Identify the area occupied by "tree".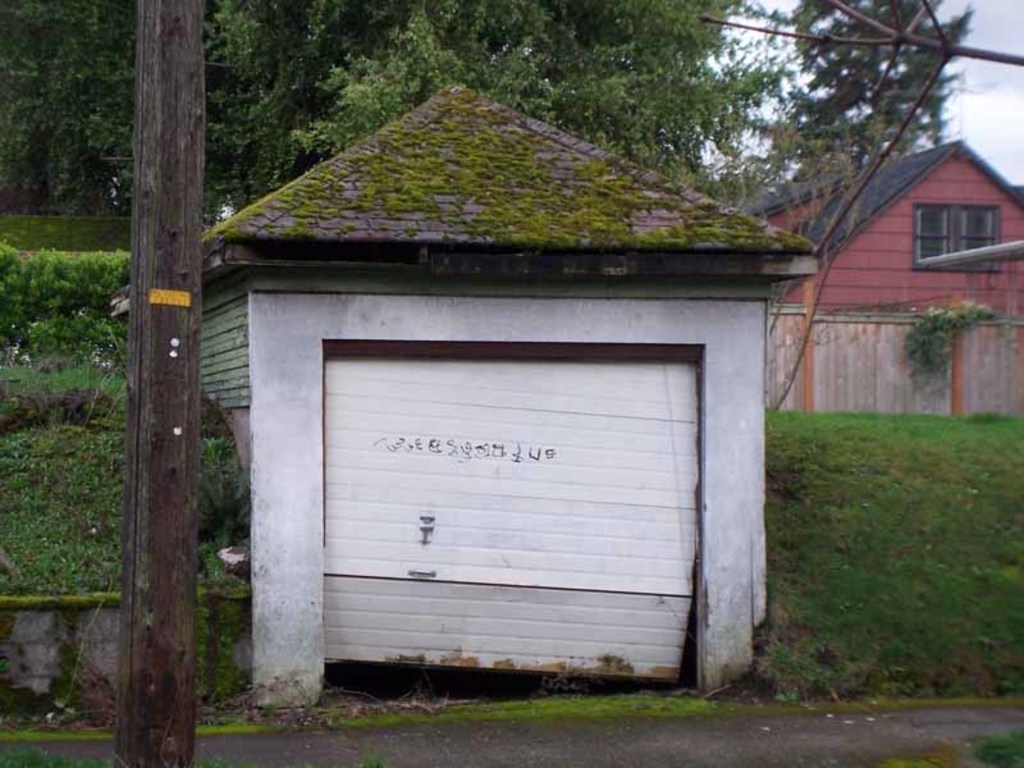
Area: locate(781, 0, 978, 172).
